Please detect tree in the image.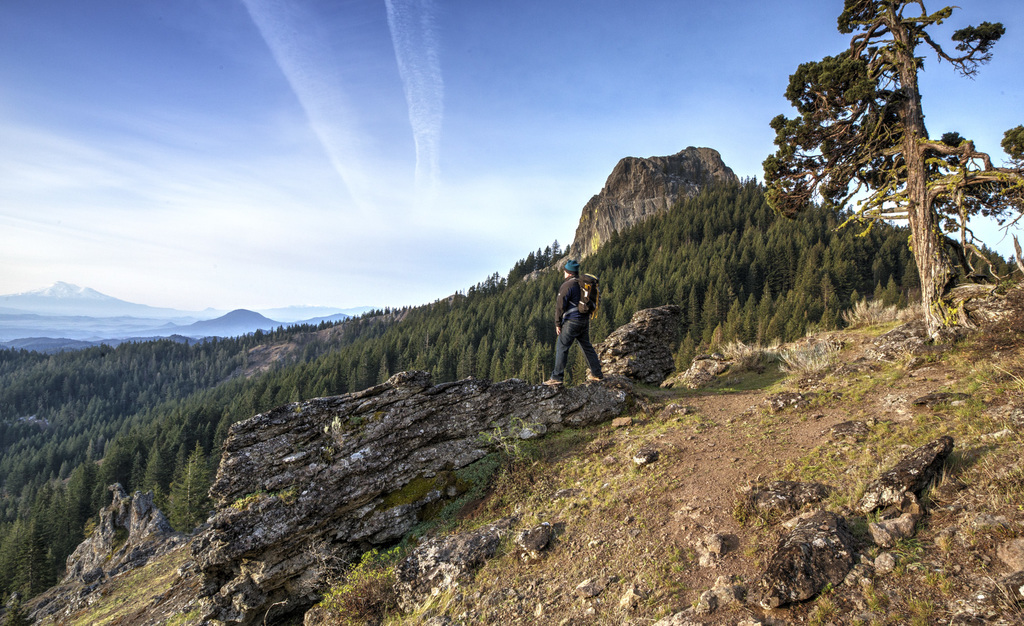
x1=764 y1=0 x2=1023 y2=341.
